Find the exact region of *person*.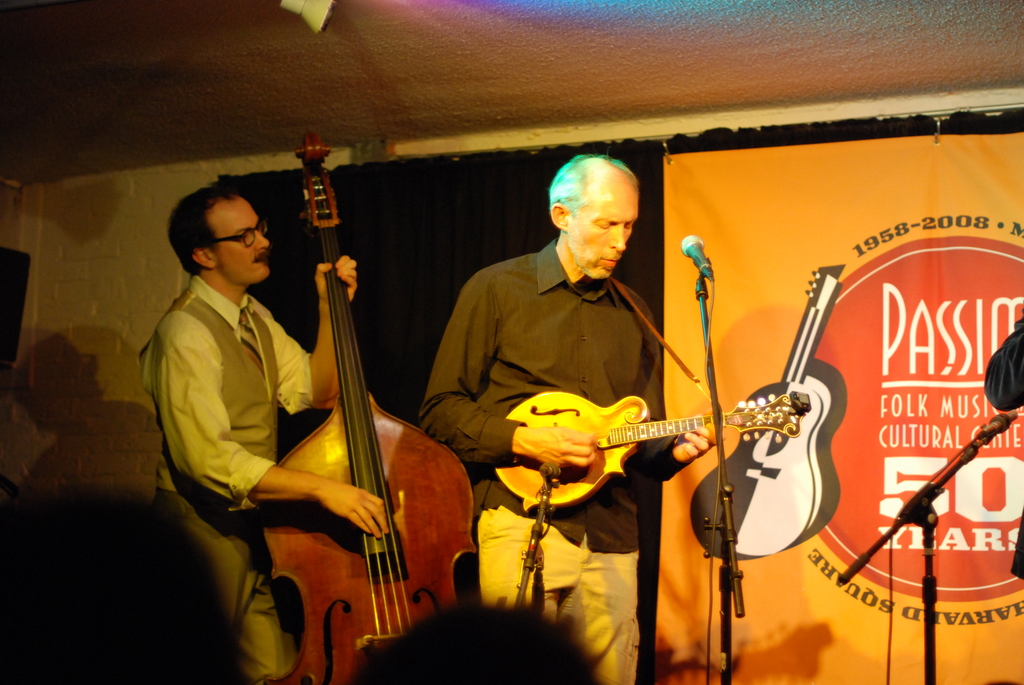
Exact region: l=419, t=152, r=729, b=684.
